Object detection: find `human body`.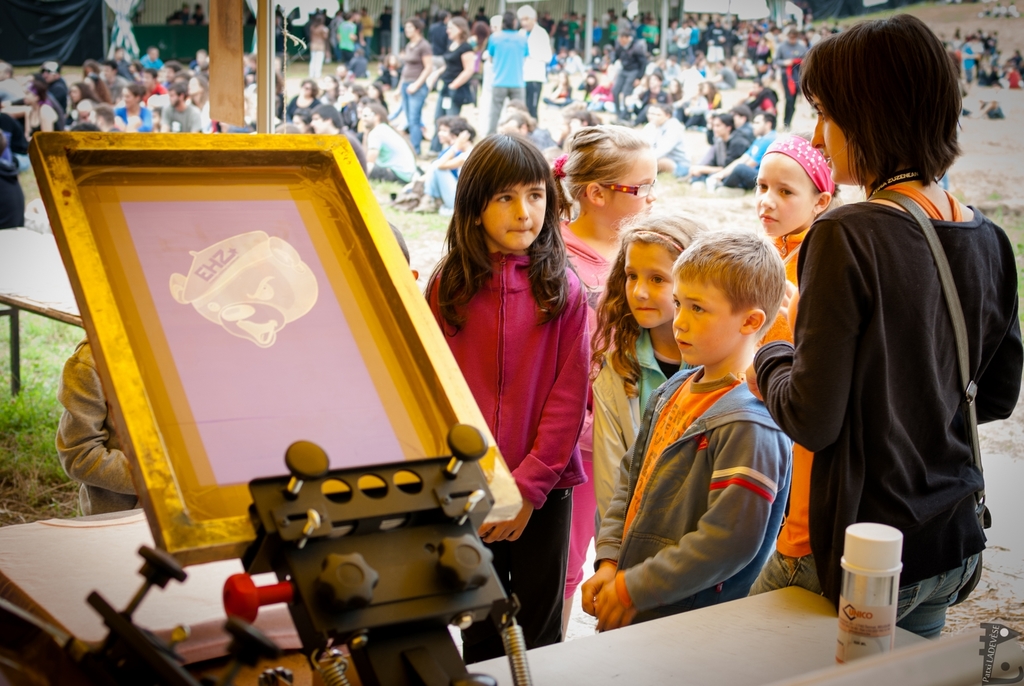
region(362, 108, 416, 188).
